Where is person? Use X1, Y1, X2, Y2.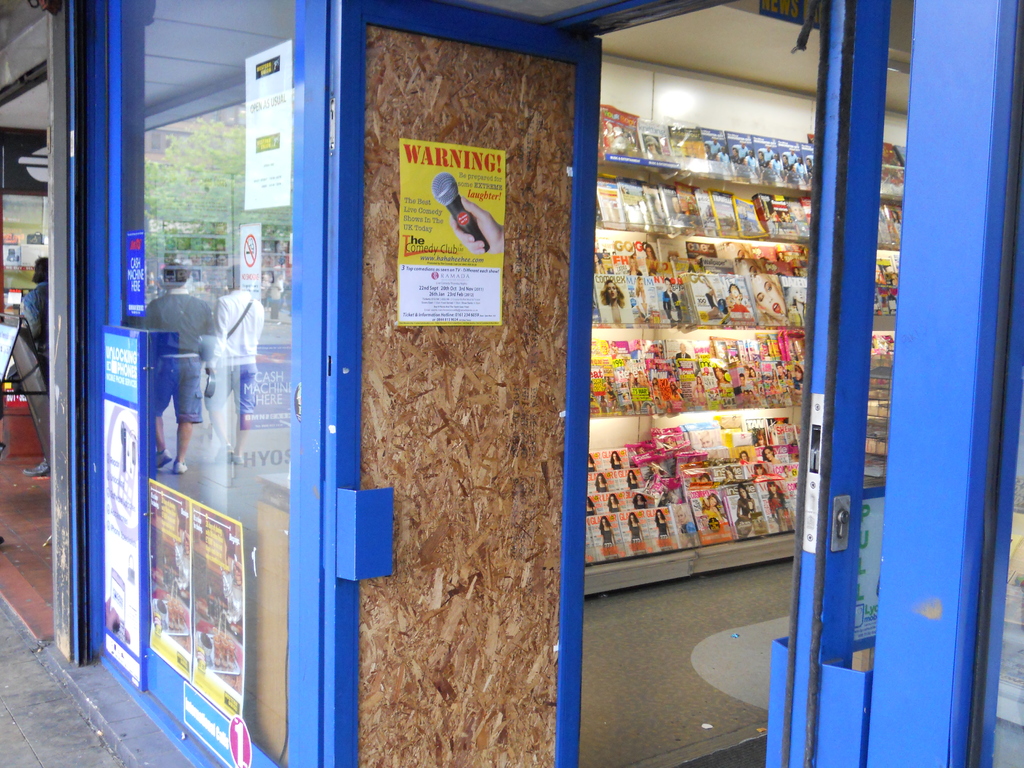
19, 250, 51, 481.
